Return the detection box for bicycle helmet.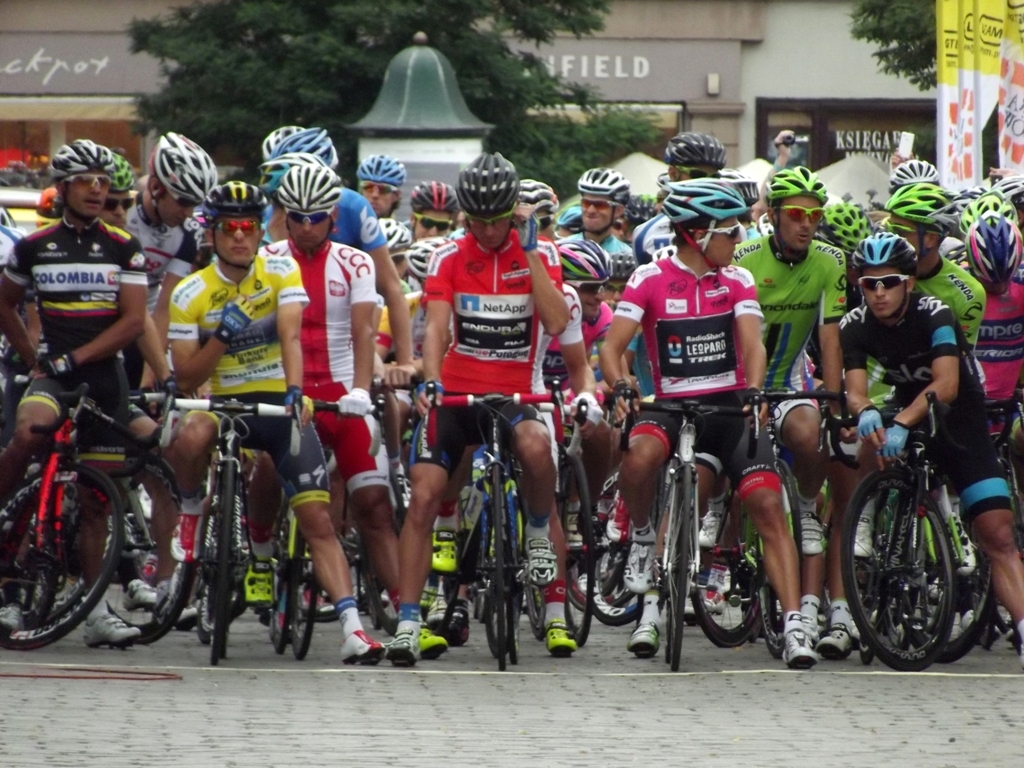
<region>660, 128, 723, 169</region>.
